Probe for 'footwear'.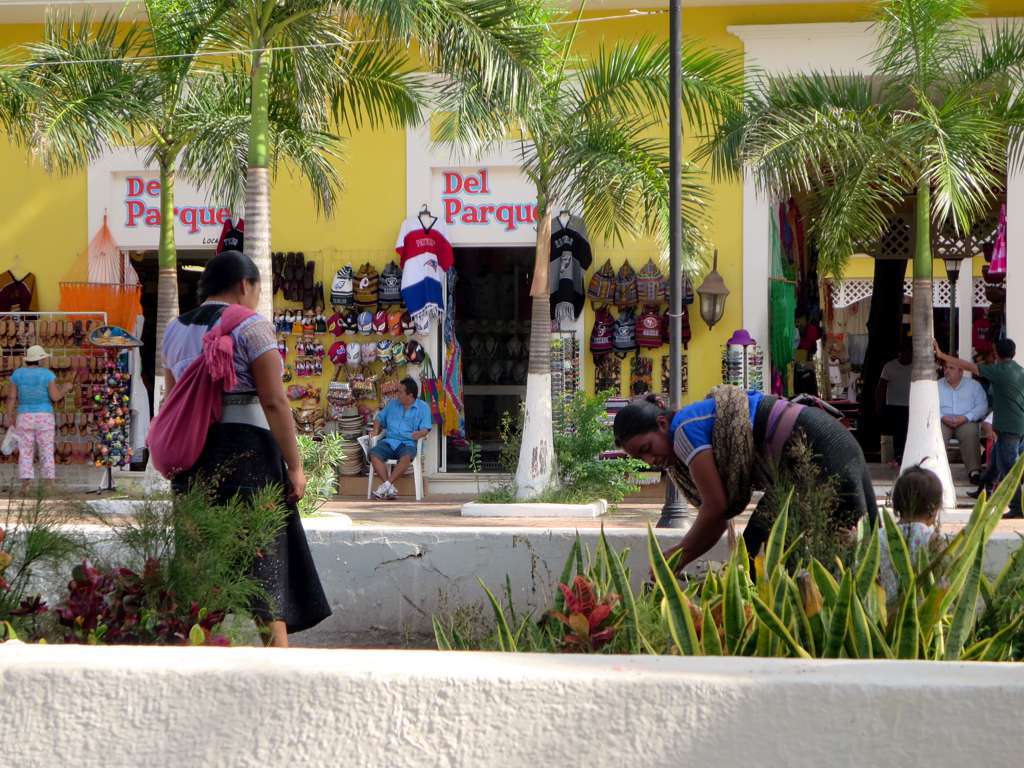
Probe result: [x1=373, y1=481, x2=394, y2=501].
